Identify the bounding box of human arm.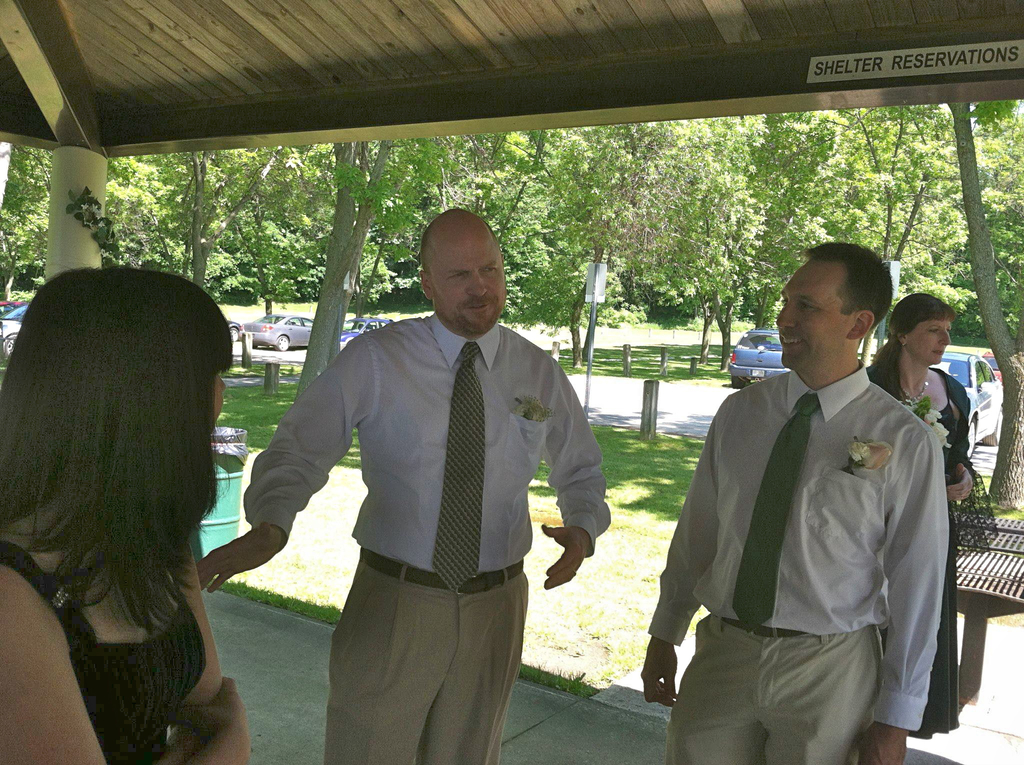
<box>636,412,722,709</box>.
